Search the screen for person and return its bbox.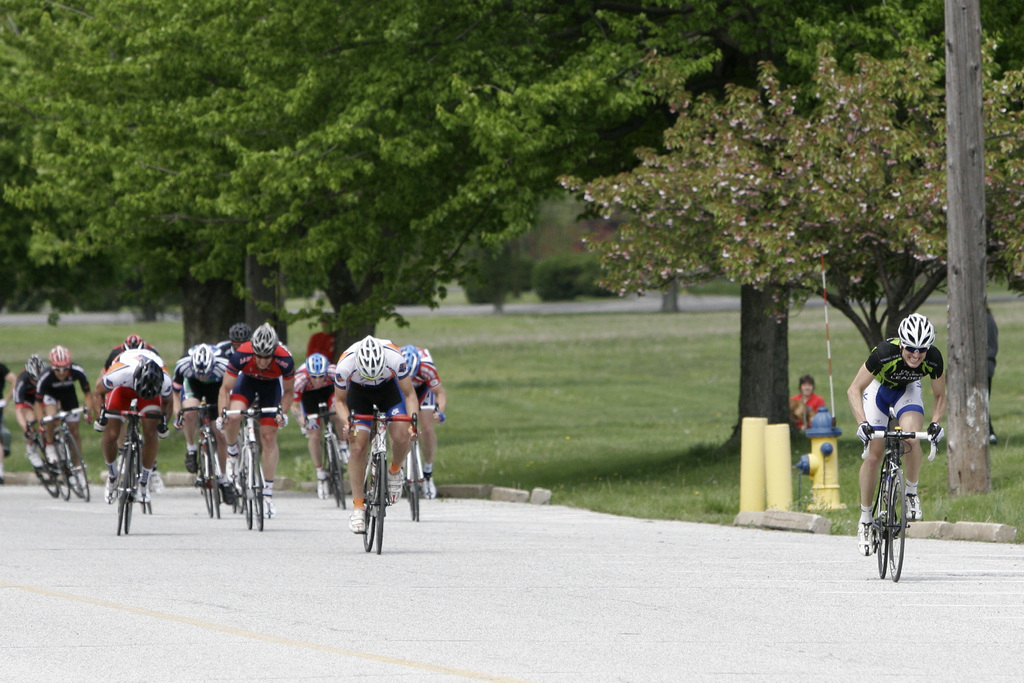
Found: box(973, 295, 1012, 444).
